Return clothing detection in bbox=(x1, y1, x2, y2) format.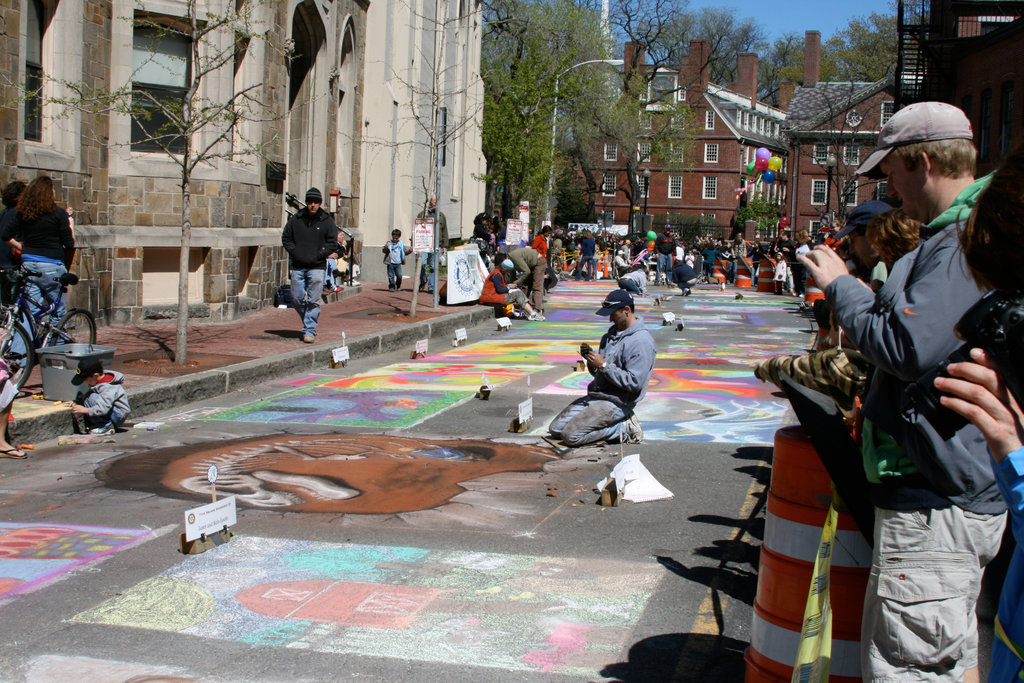
bbox=(778, 238, 796, 259).
